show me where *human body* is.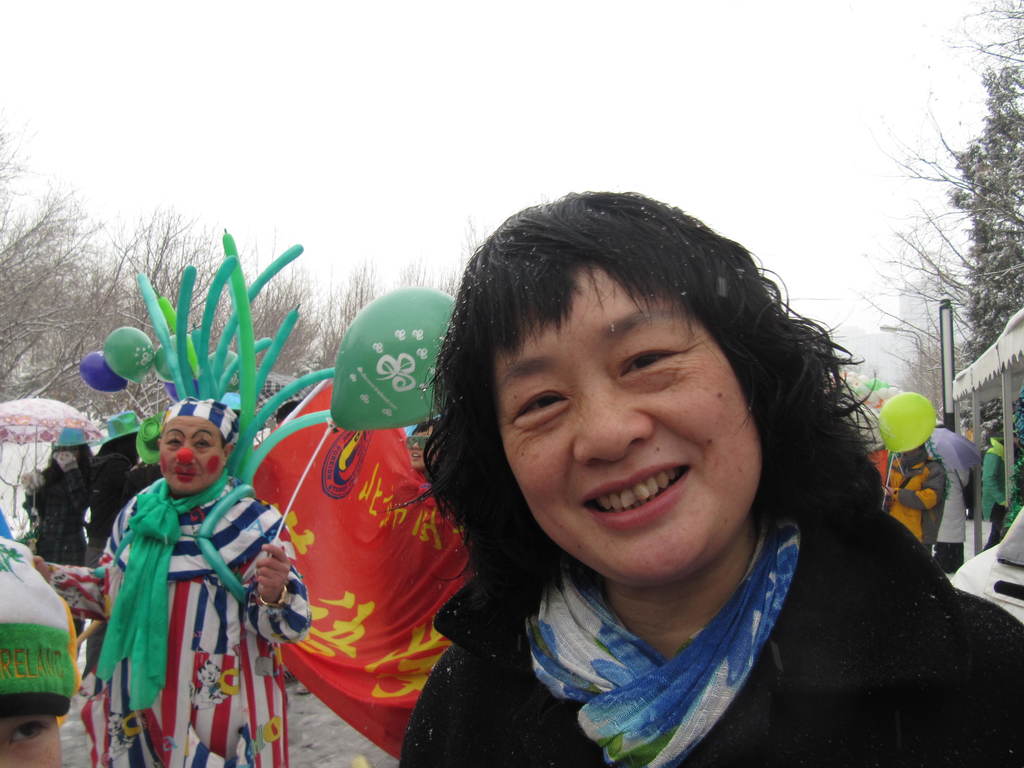
*human body* is at left=399, top=503, right=1023, bottom=767.
